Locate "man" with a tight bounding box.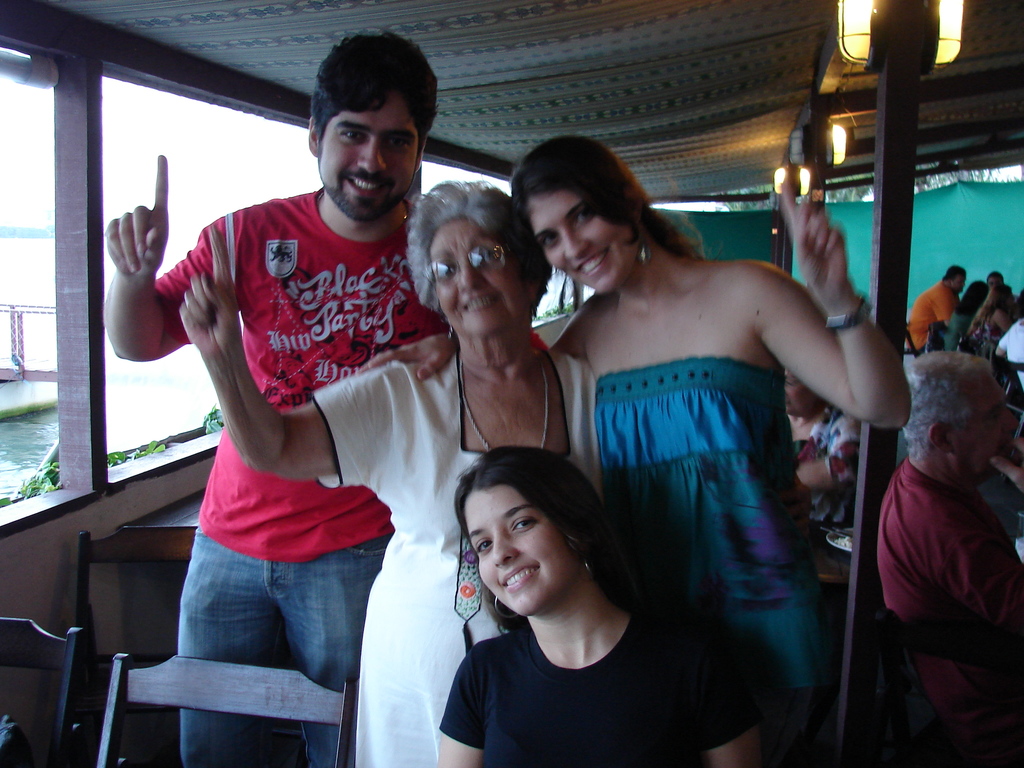
(left=909, top=257, right=966, bottom=360).
